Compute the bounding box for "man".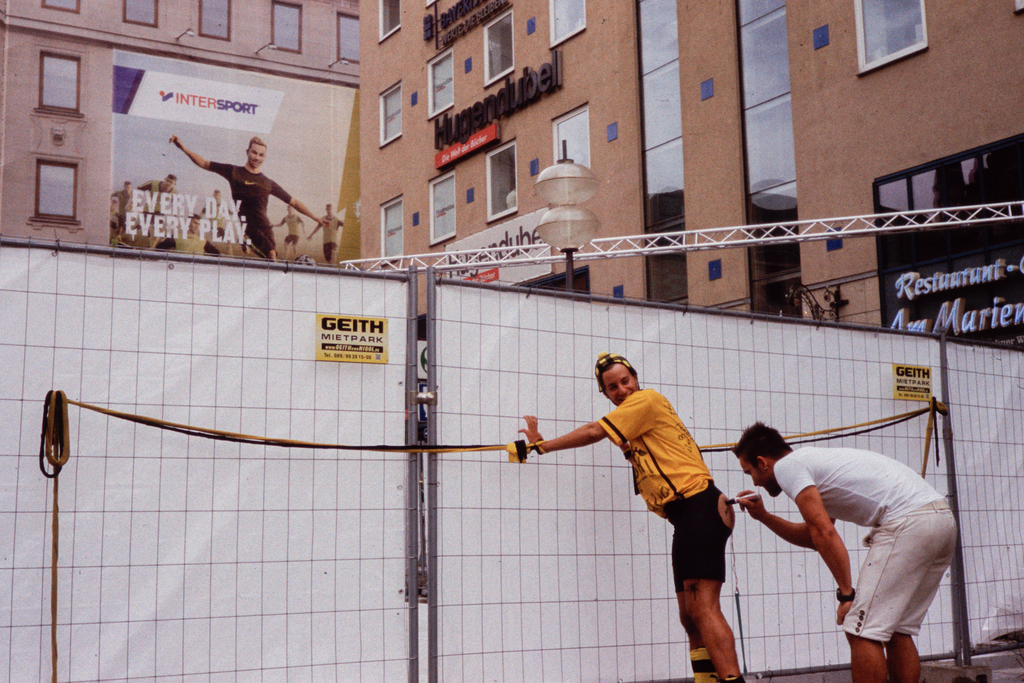
bbox(269, 201, 308, 259).
